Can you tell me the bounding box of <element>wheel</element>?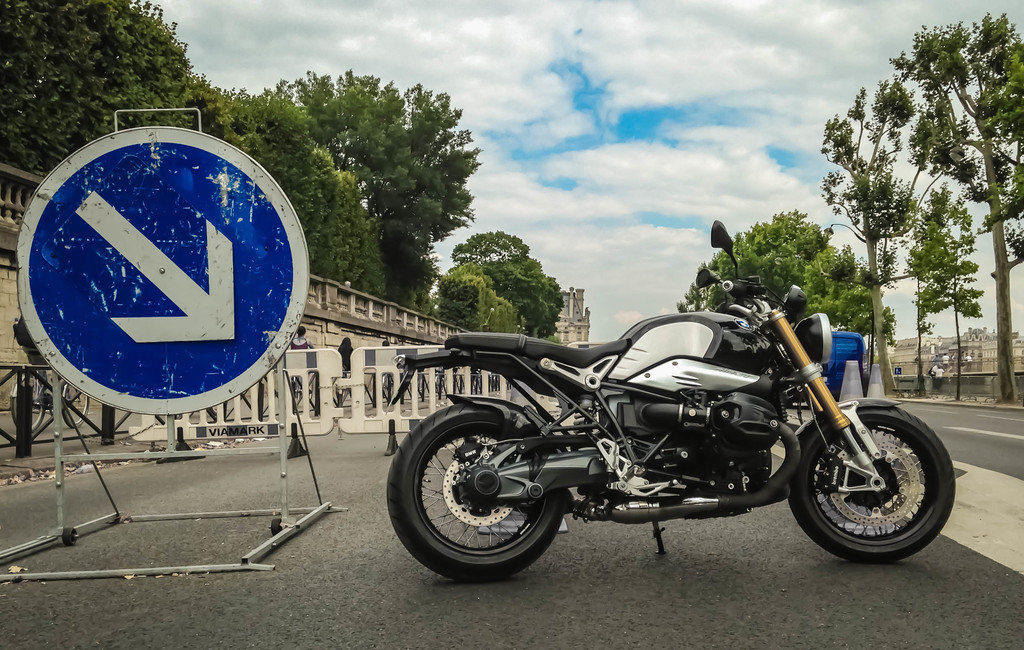
[398,412,576,574].
